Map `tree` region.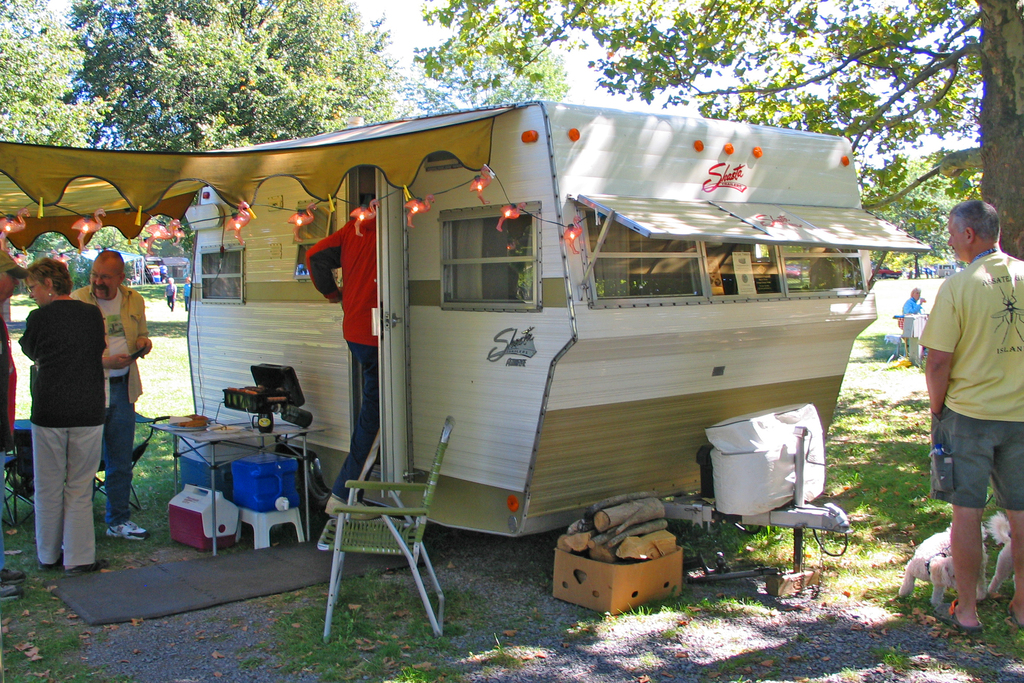
Mapped to select_region(60, 0, 191, 154).
